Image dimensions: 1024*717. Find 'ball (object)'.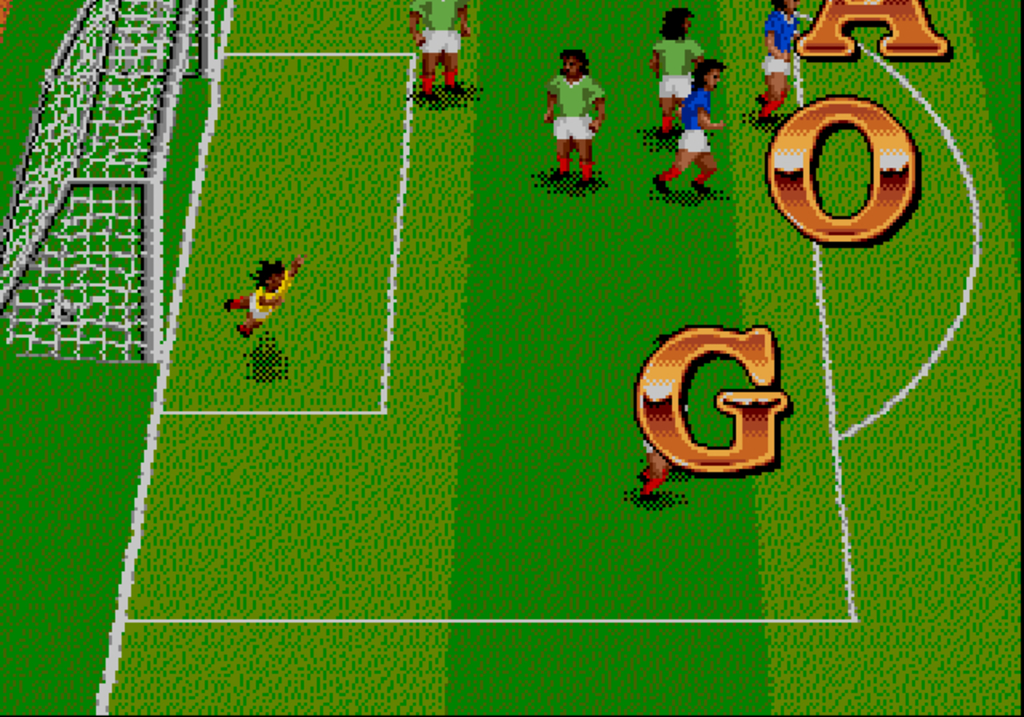
[left=53, top=299, right=74, bottom=333].
